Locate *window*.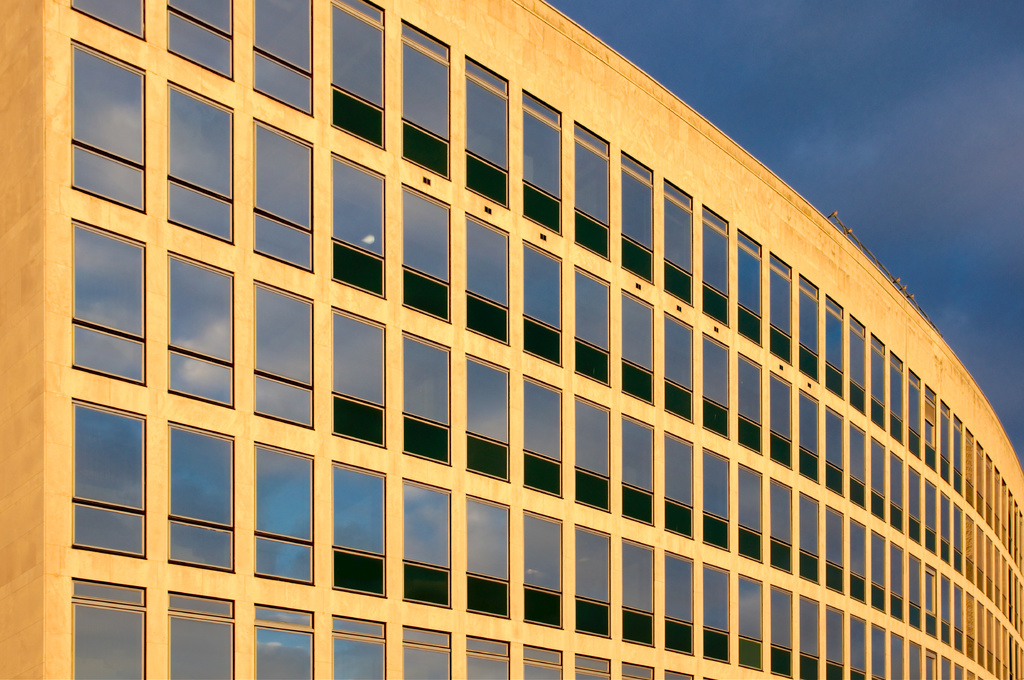
Bounding box: detection(166, 0, 241, 83).
